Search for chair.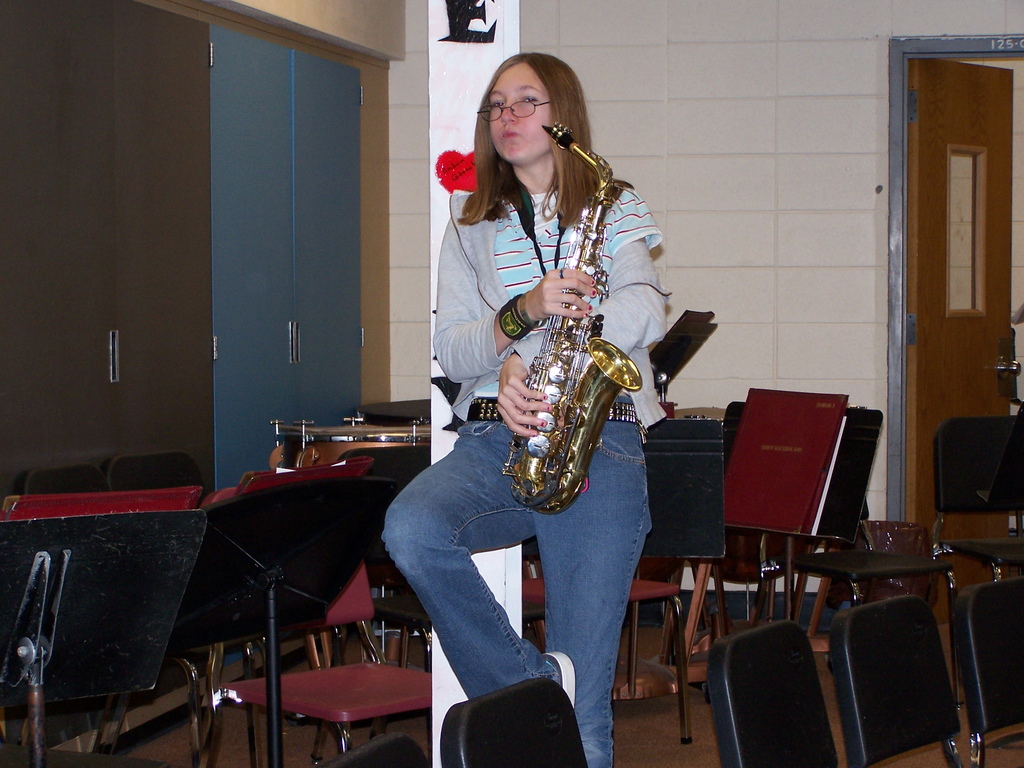
Found at select_region(199, 484, 439, 767).
